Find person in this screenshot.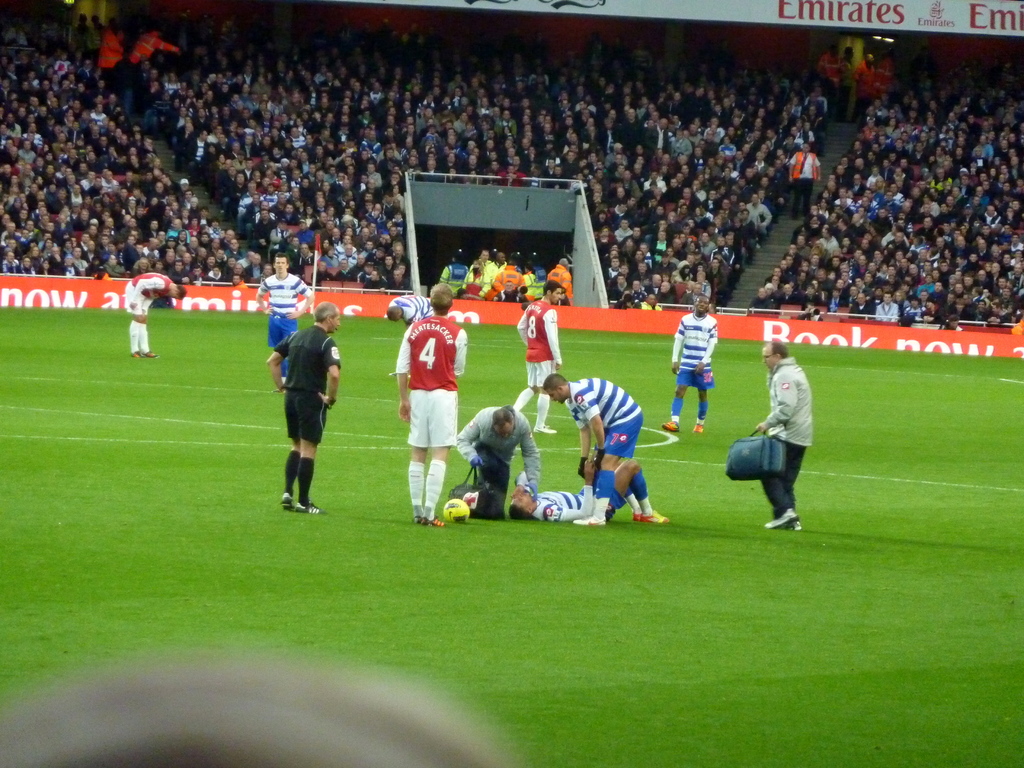
The bounding box for person is Rect(502, 467, 674, 520).
